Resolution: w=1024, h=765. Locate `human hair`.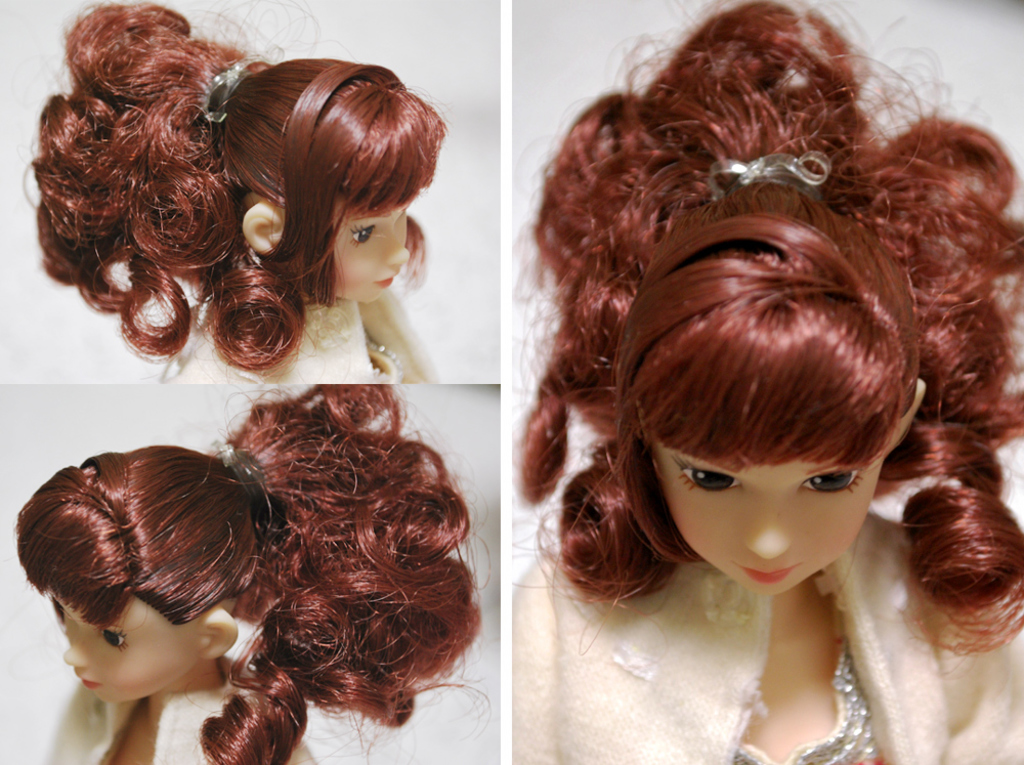
rect(25, 0, 449, 367).
